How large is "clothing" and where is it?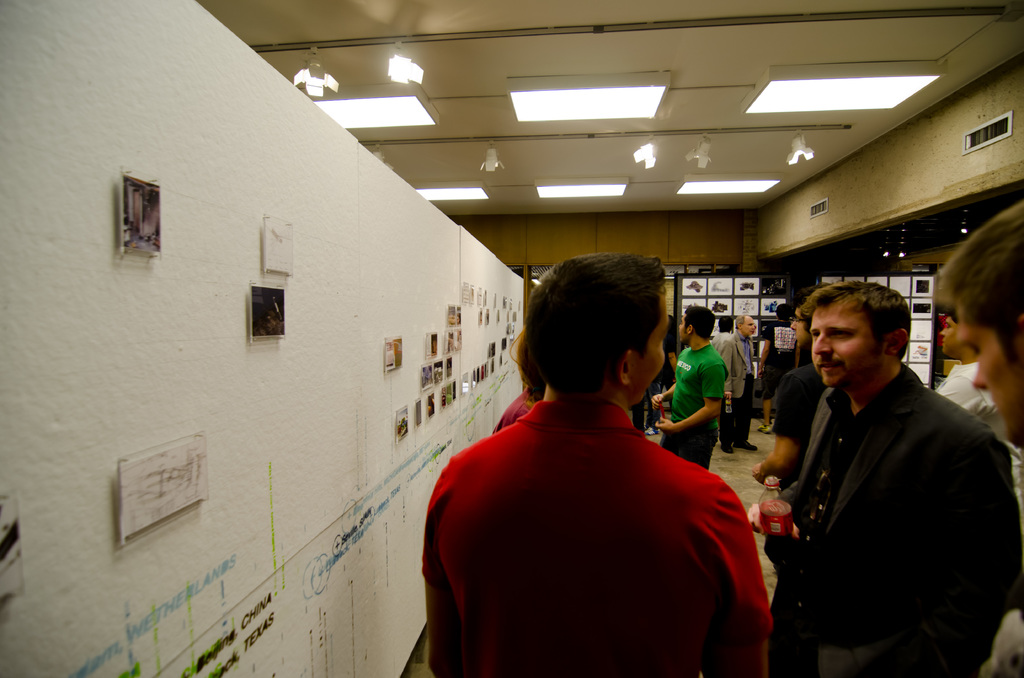
Bounding box: BBox(756, 318, 798, 382).
